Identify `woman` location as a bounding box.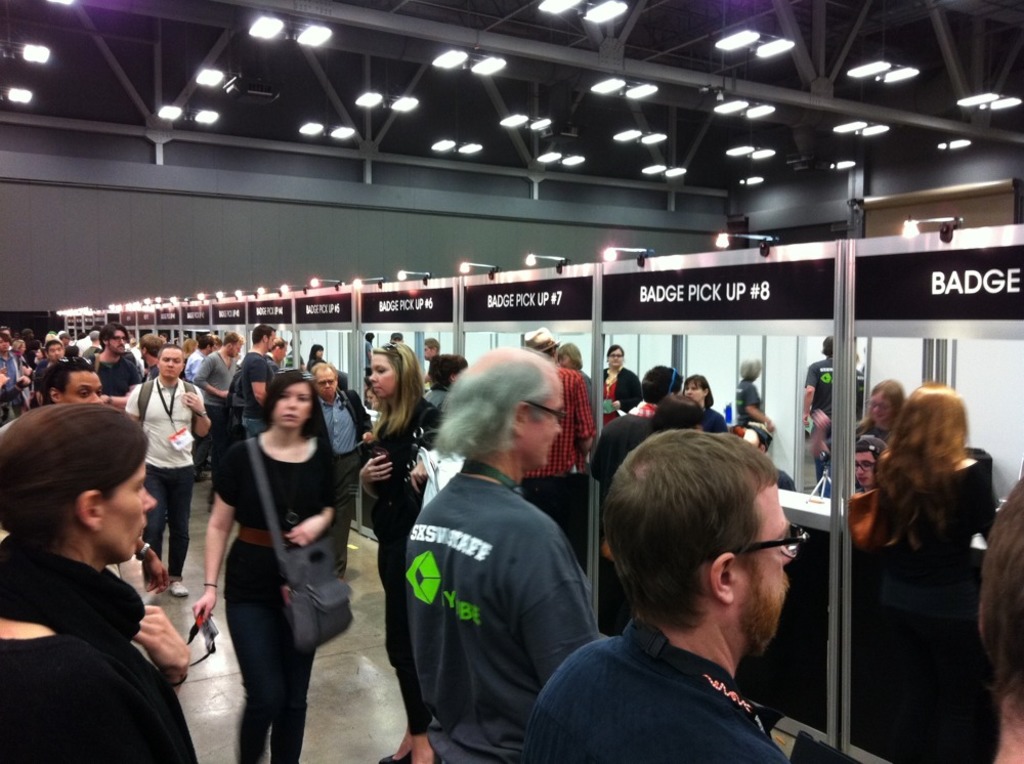
left=34, top=348, right=43, bottom=362.
